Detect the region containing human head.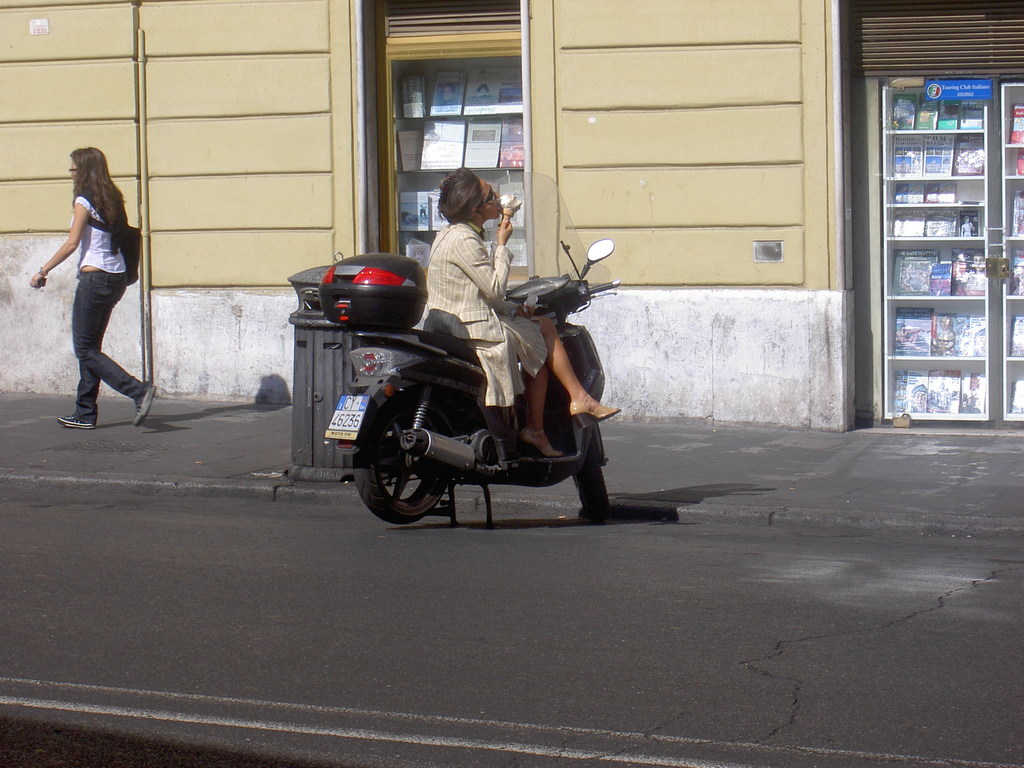
l=67, t=148, r=105, b=193.
